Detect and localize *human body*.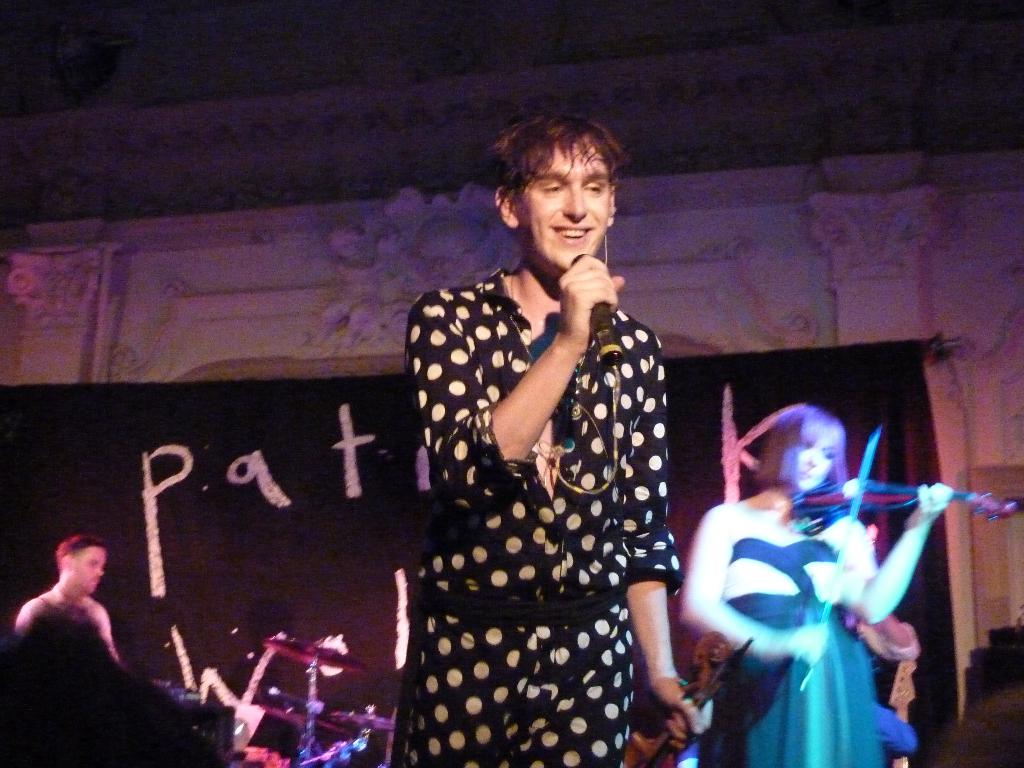
Localized at 14:527:122:667.
